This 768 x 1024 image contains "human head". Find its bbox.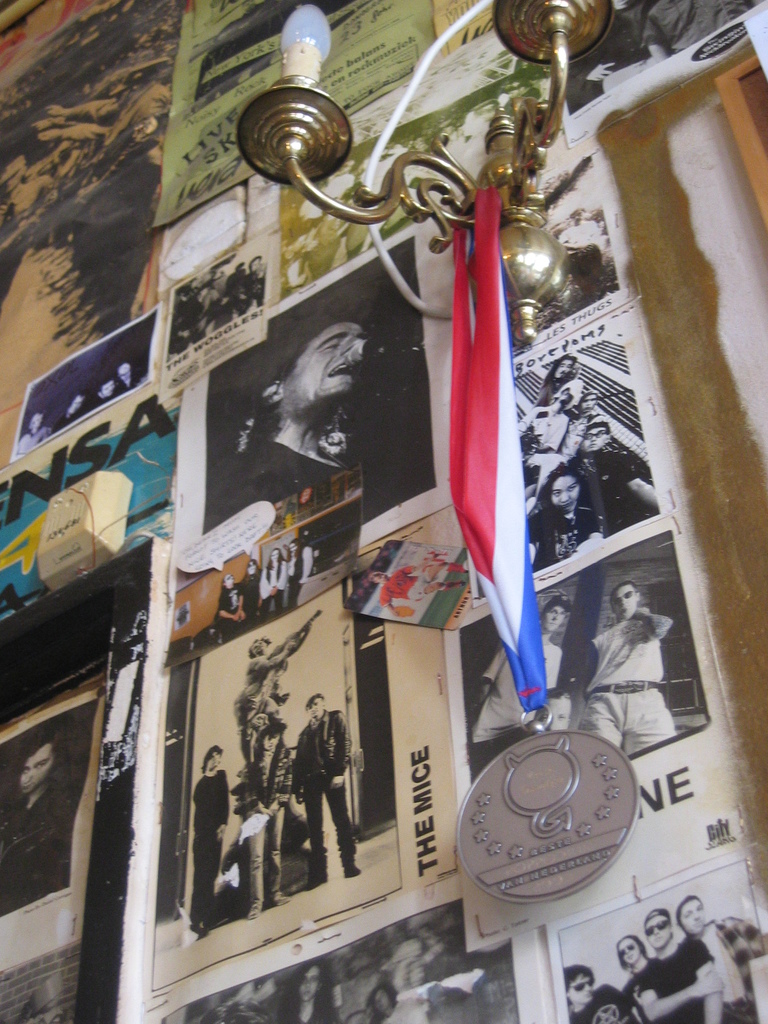
579,420,611,455.
